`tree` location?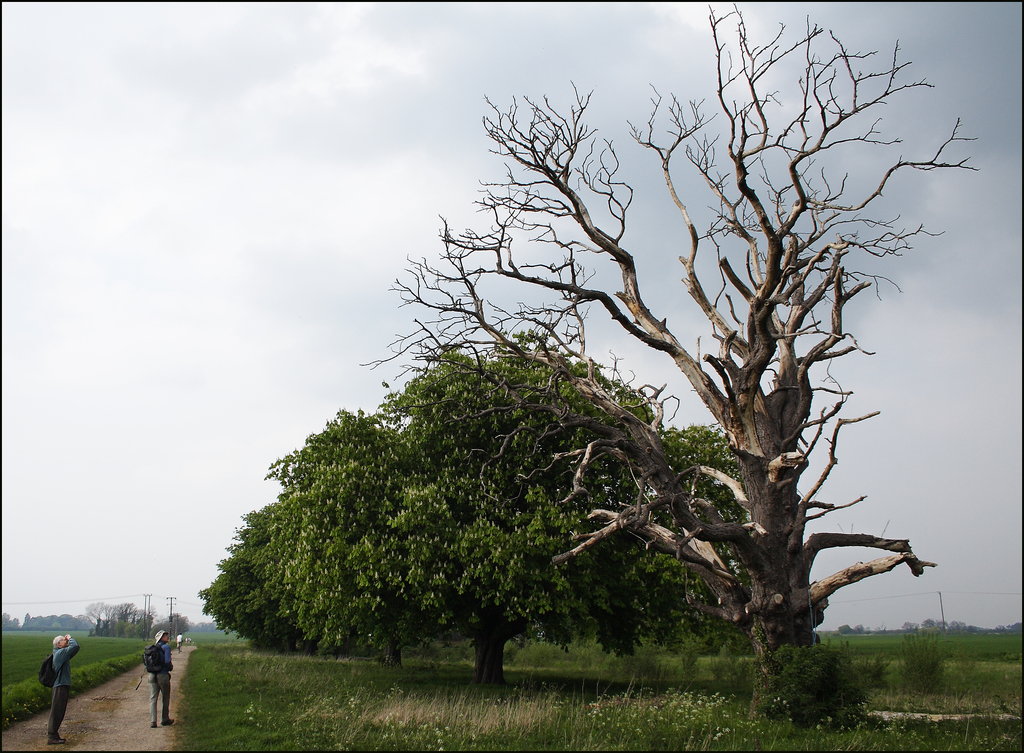
(187, 556, 281, 659)
